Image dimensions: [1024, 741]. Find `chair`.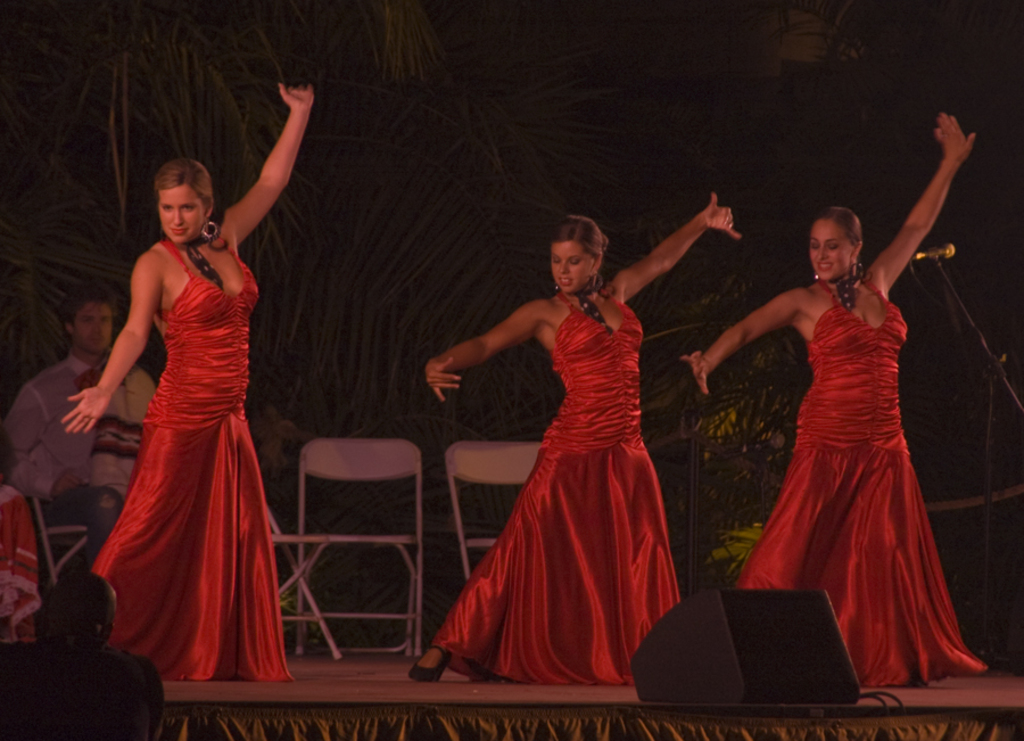
<box>282,390,414,692</box>.
